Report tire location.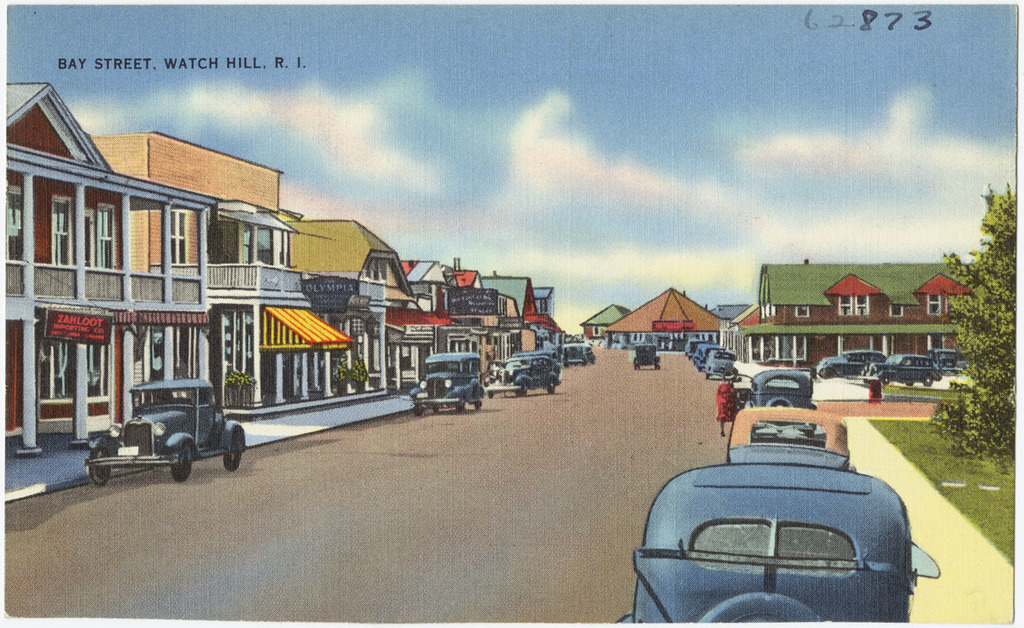
Report: [x1=547, y1=381, x2=556, y2=393].
